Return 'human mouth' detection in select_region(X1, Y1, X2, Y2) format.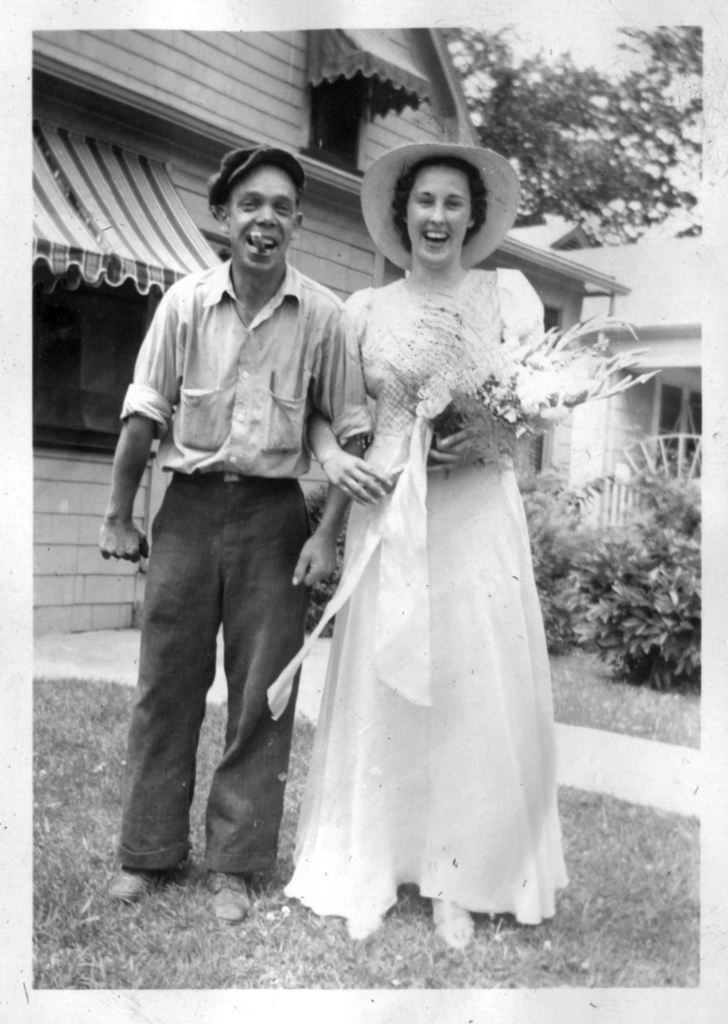
select_region(419, 232, 443, 250).
